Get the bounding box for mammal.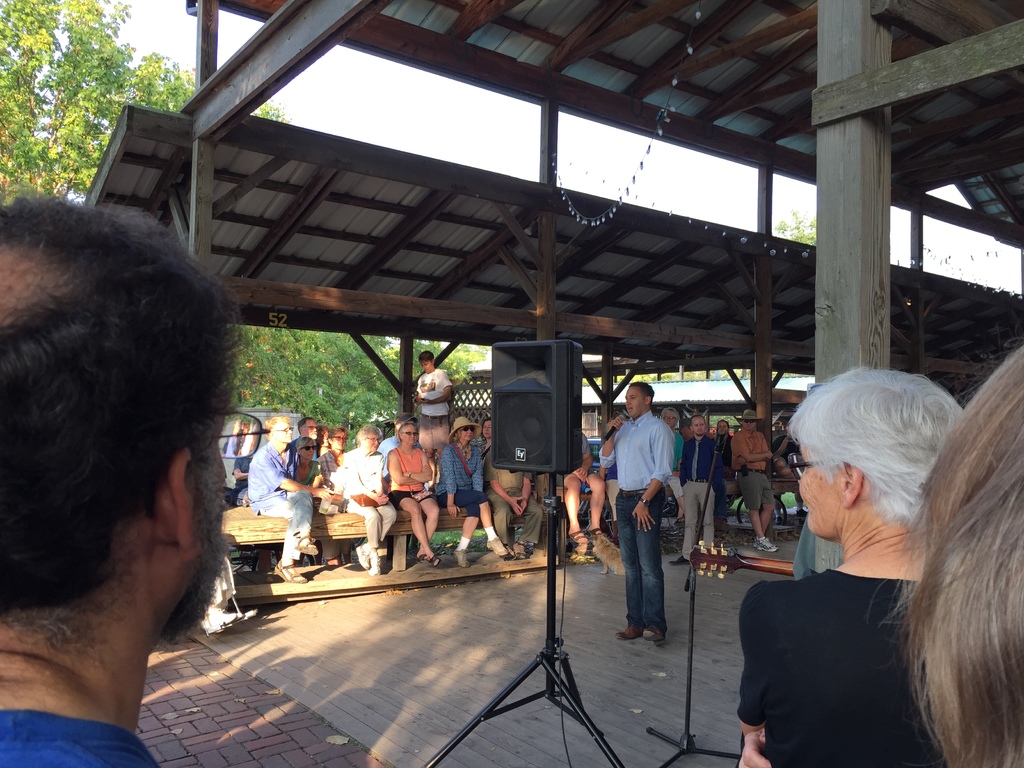
l=681, t=417, r=692, b=440.
